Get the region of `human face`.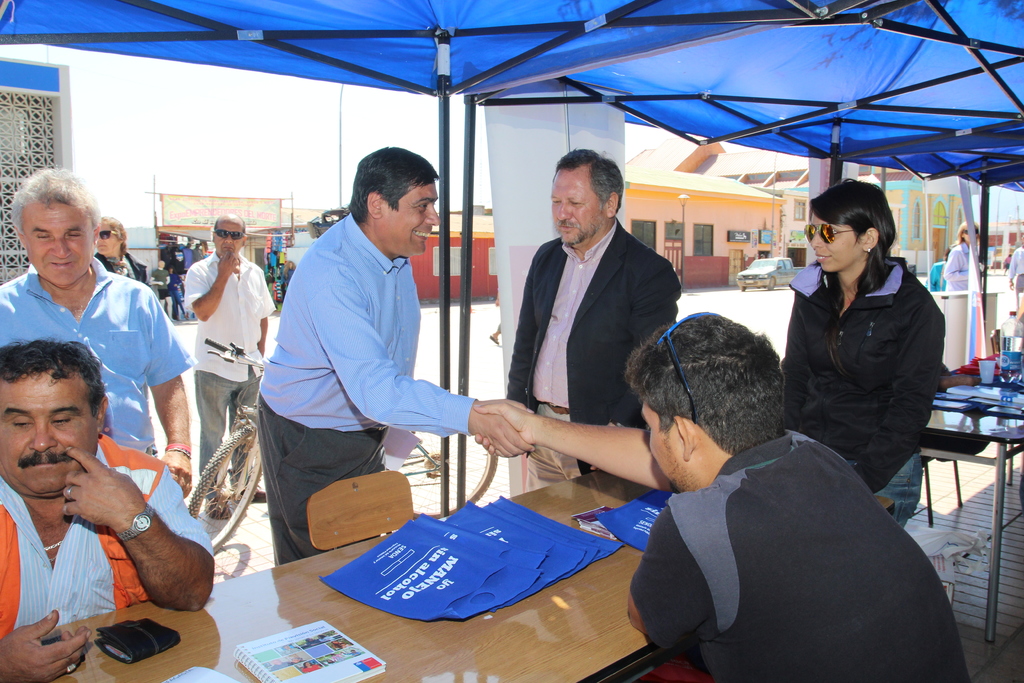
<bbox>554, 168, 598, 247</bbox>.
